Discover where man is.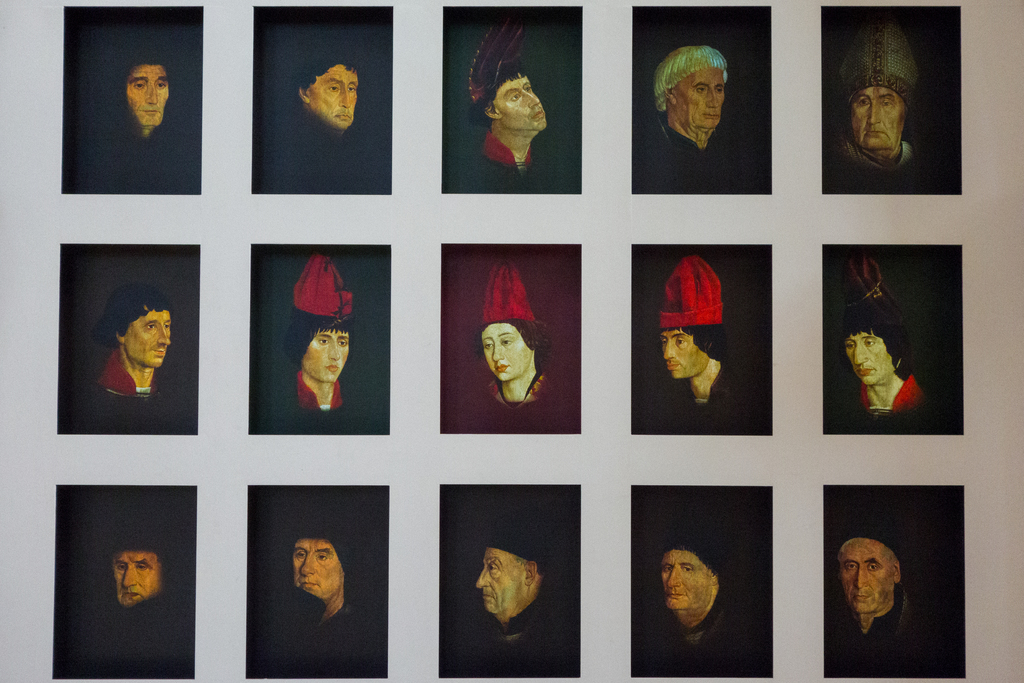
Discovered at 238, 497, 387, 682.
